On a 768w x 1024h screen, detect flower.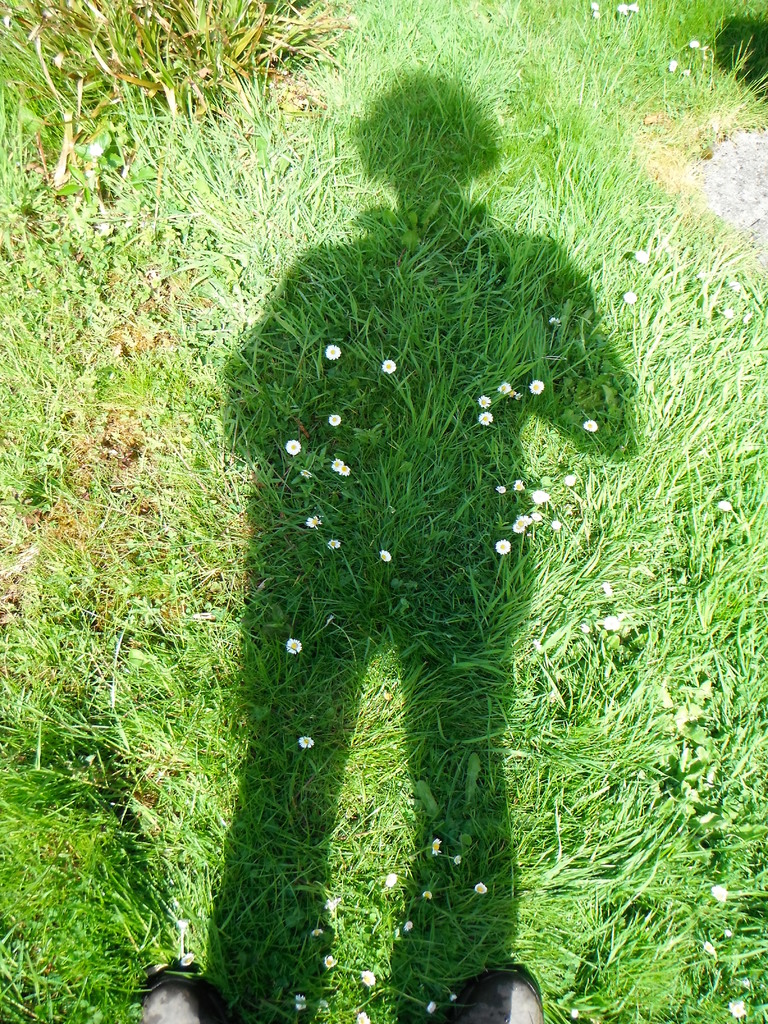
[589, 10, 602, 20].
